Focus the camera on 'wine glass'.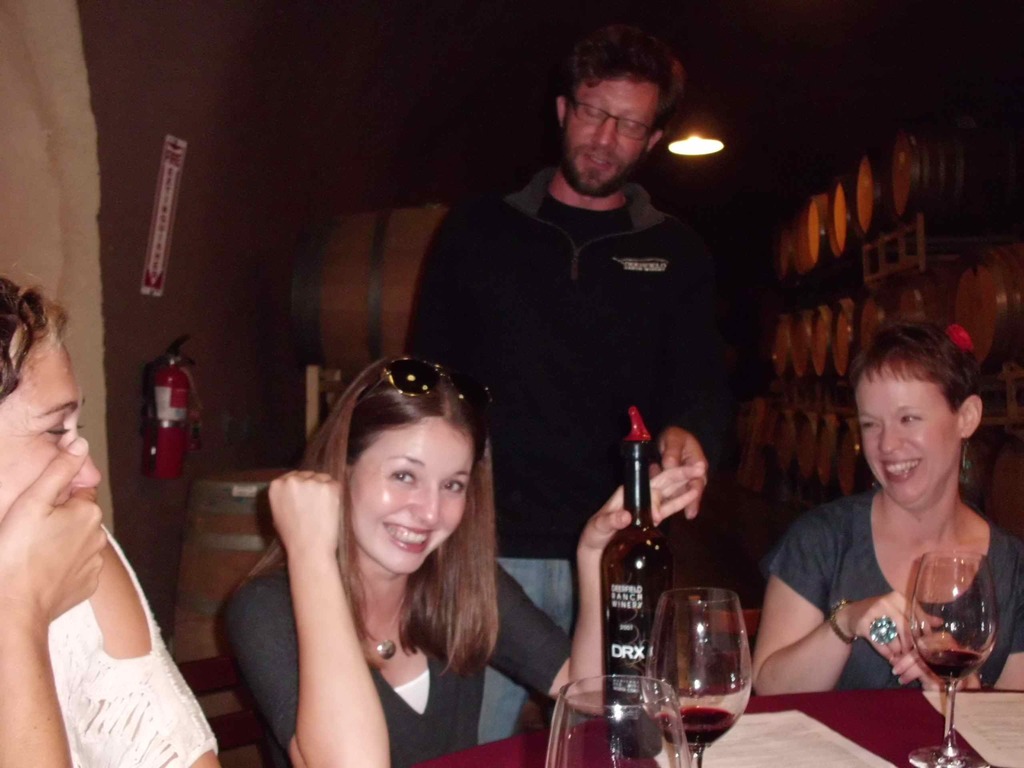
Focus region: 546/677/689/765.
